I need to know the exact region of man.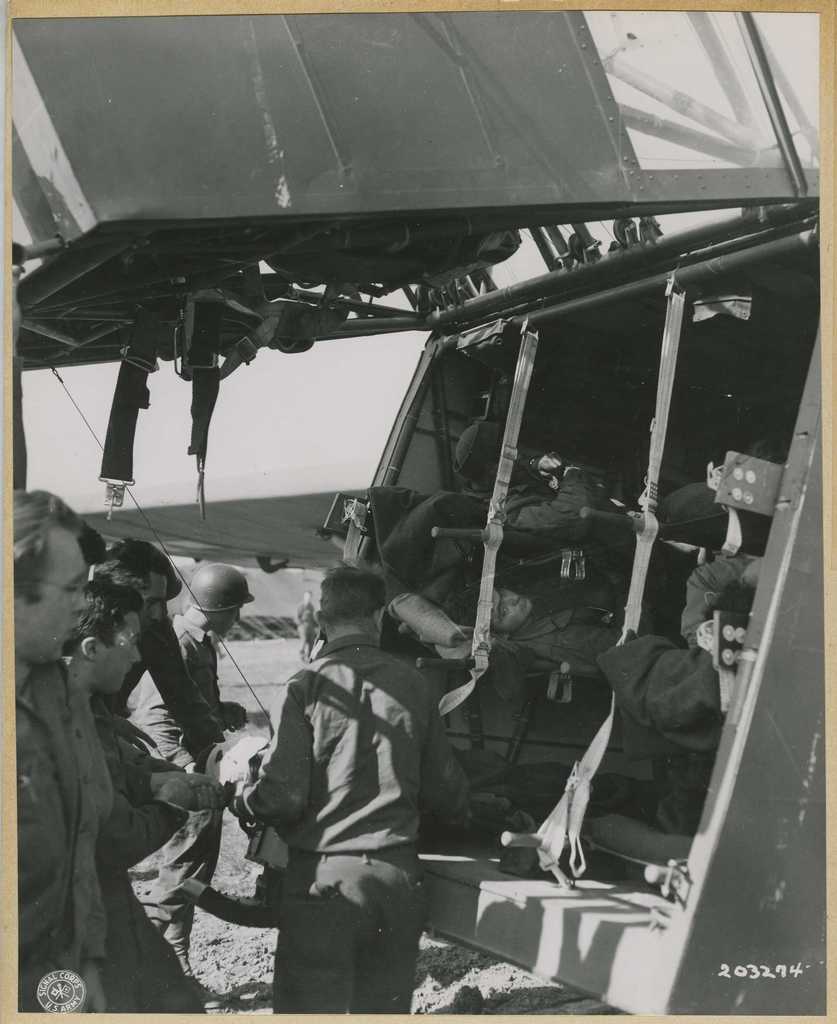
Region: {"left": 11, "top": 489, "right": 123, "bottom": 1014}.
